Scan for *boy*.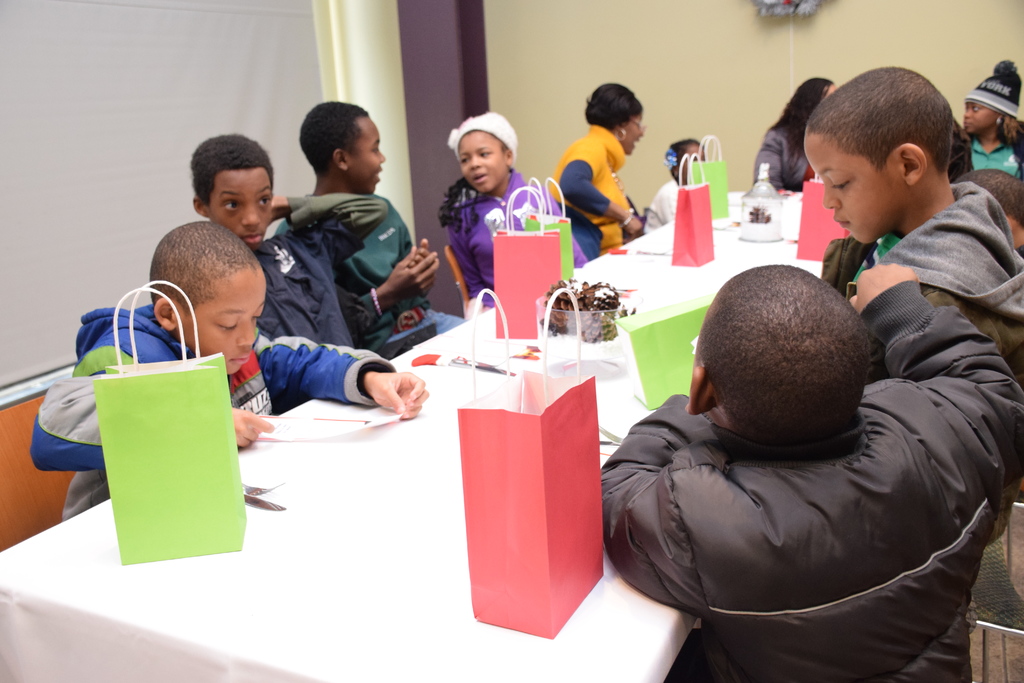
Scan result: [x1=643, y1=137, x2=705, y2=234].
